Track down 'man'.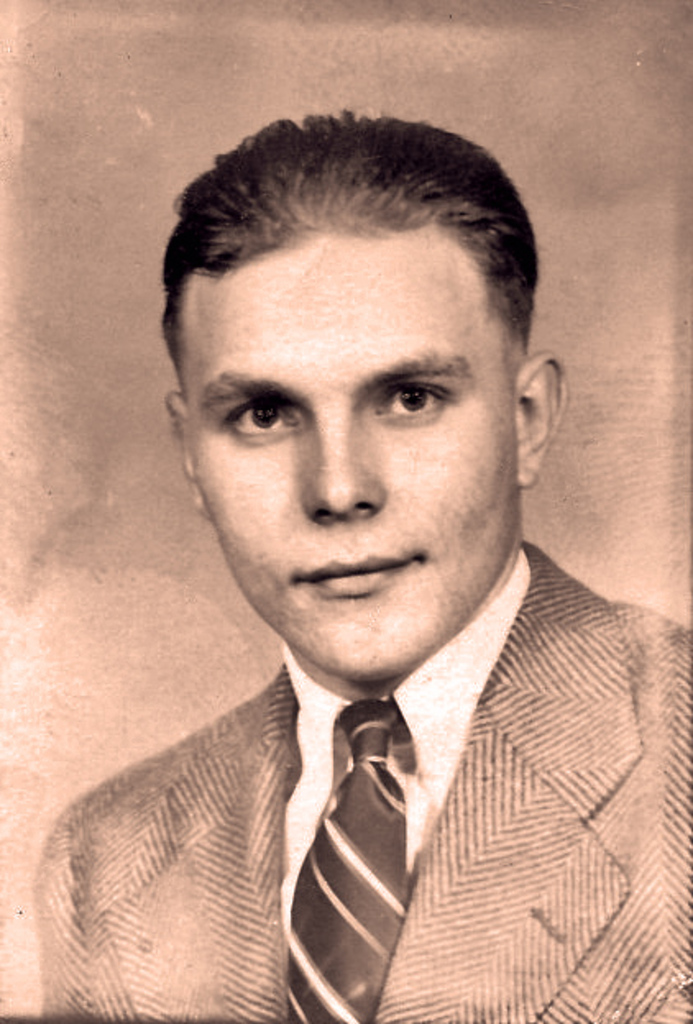
Tracked to 0,146,692,1001.
